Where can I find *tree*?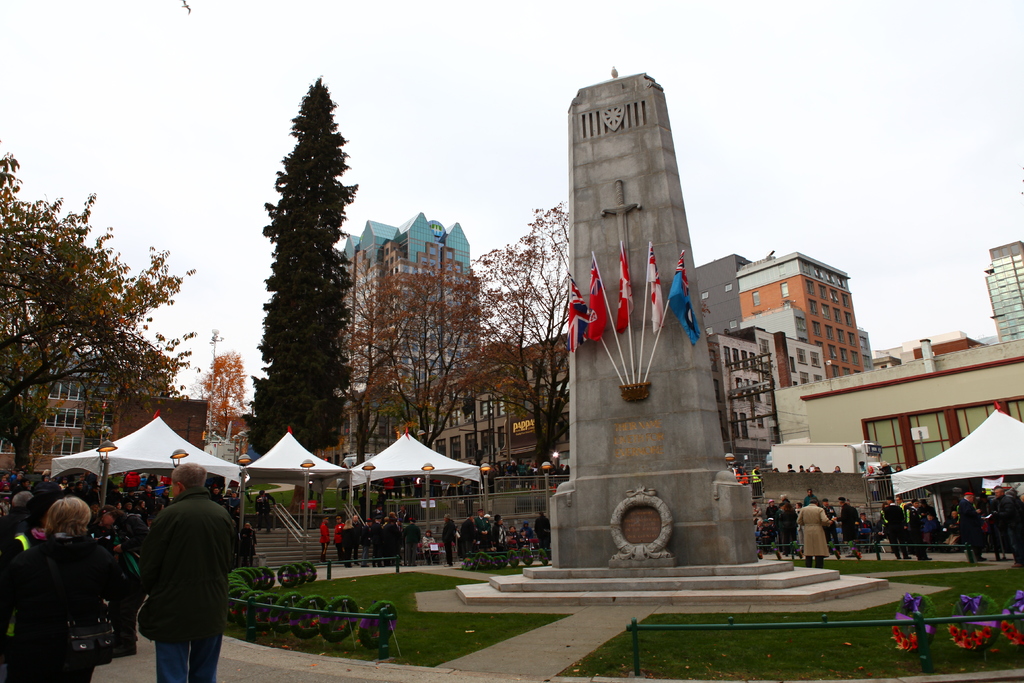
You can find it at [374,256,501,457].
